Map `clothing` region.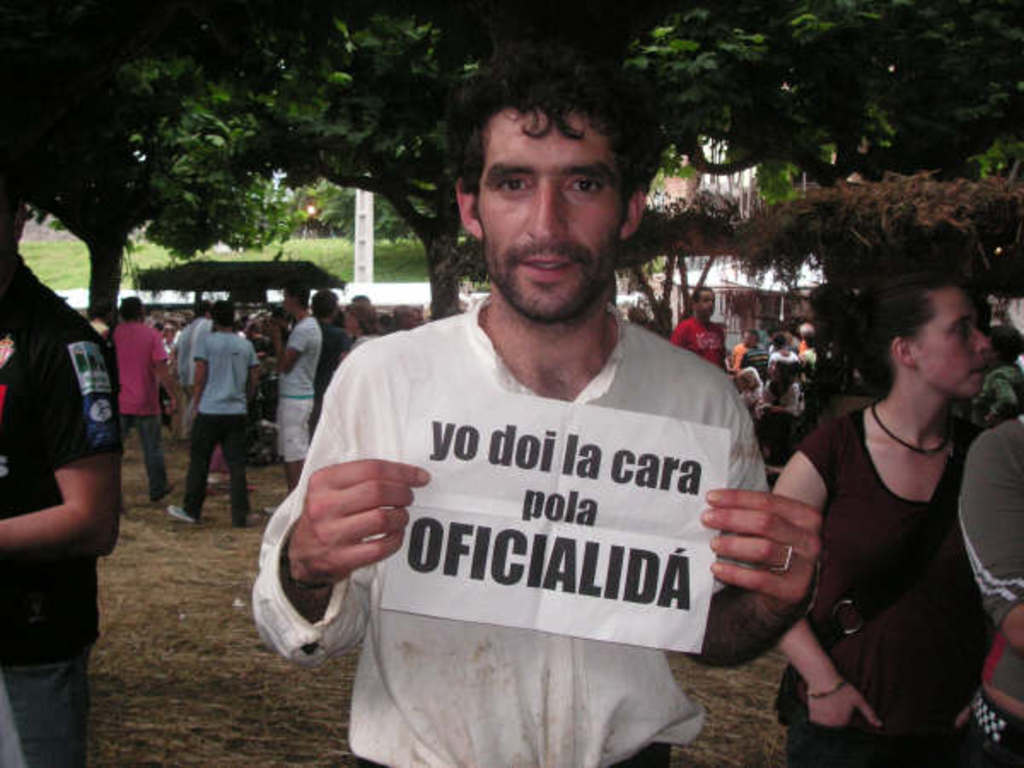
Mapped to {"left": 254, "top": 295, "right": 782, "bottom": 766}.
